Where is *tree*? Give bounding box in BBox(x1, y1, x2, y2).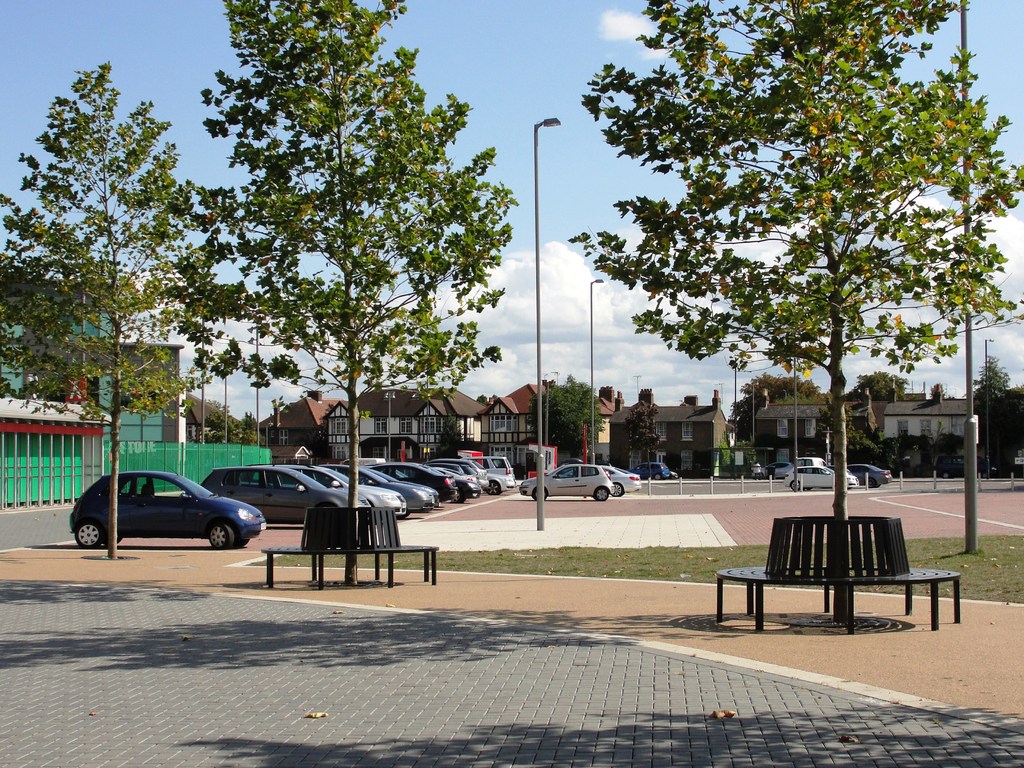
BBox(522, 365, 602, 478).
